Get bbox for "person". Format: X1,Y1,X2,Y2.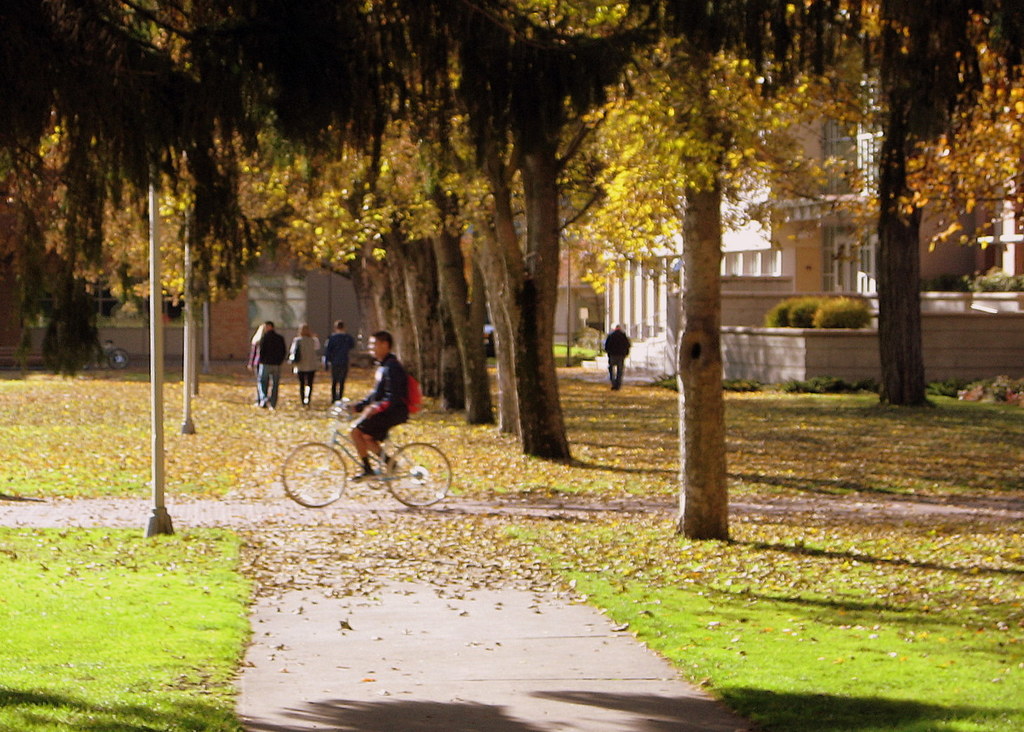
305,330,420,503.
